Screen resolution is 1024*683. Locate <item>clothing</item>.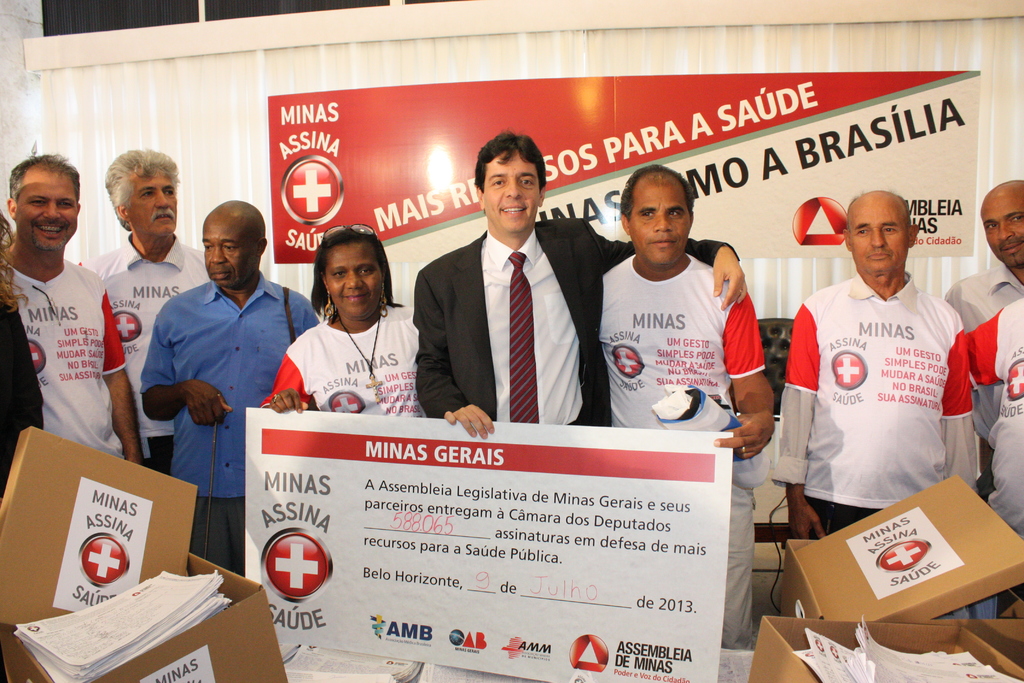
<bbox>0, 290, 50, 503</bbox>.
